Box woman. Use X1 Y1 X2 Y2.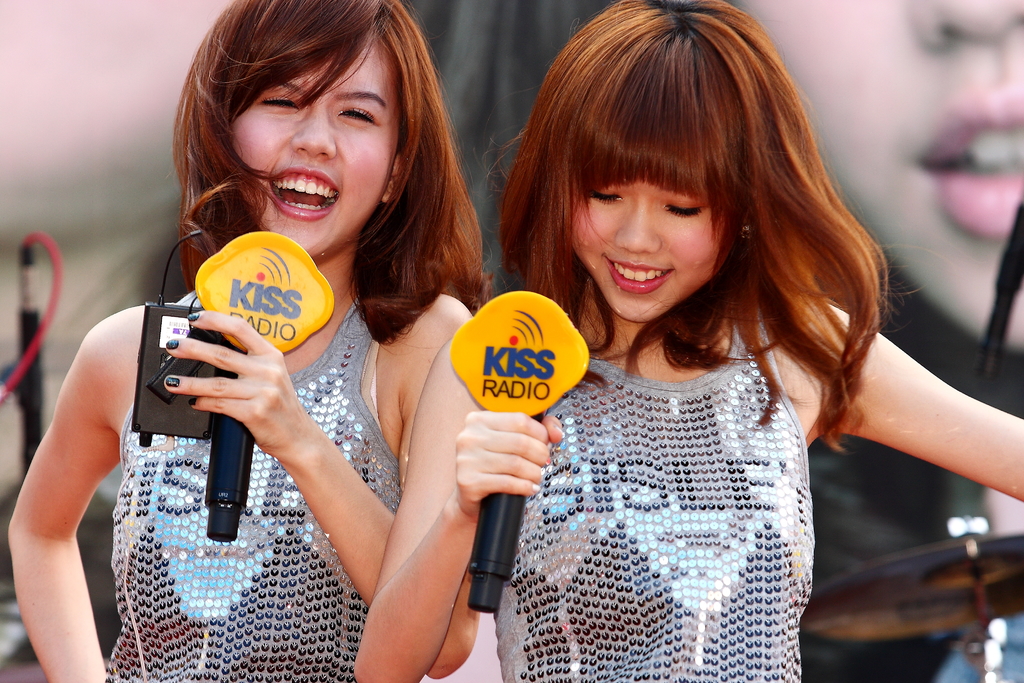
8 0 484 682.
